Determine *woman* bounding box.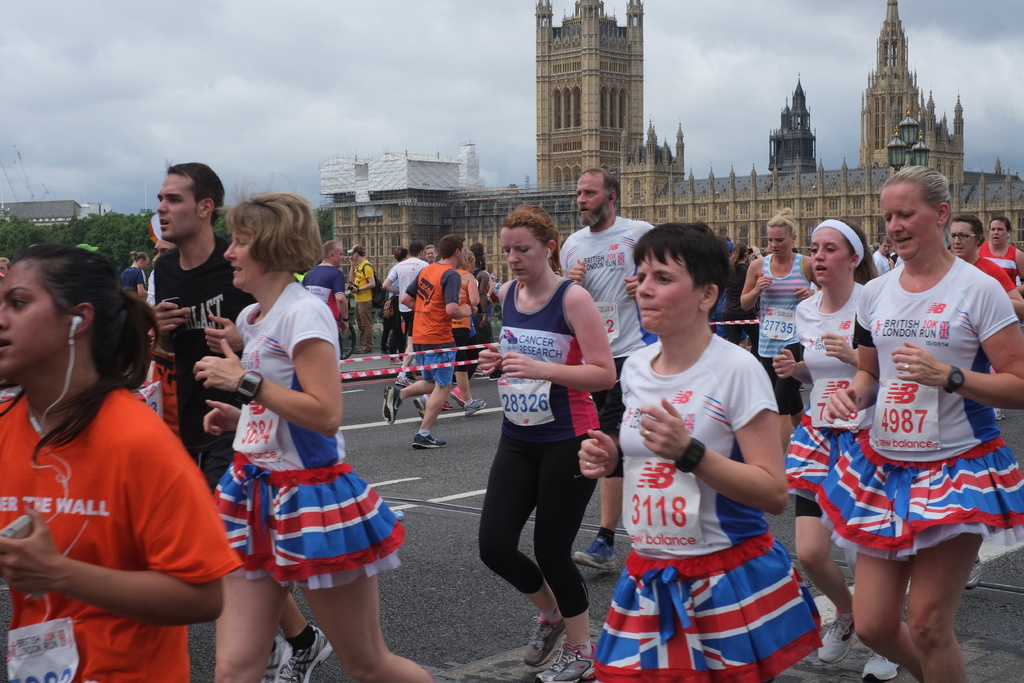
Determined: {"x1": 148, "y1": 236, "x2": 187, "y2": 424}.
